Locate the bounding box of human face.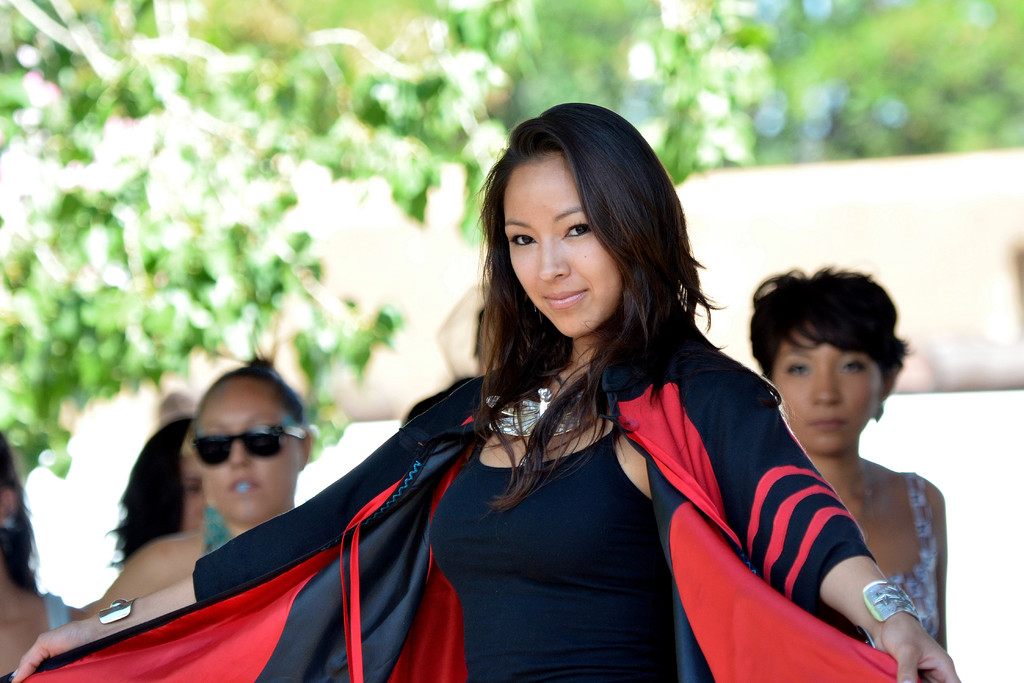
Bounding box: BBox(774, 325, 883, 456).
